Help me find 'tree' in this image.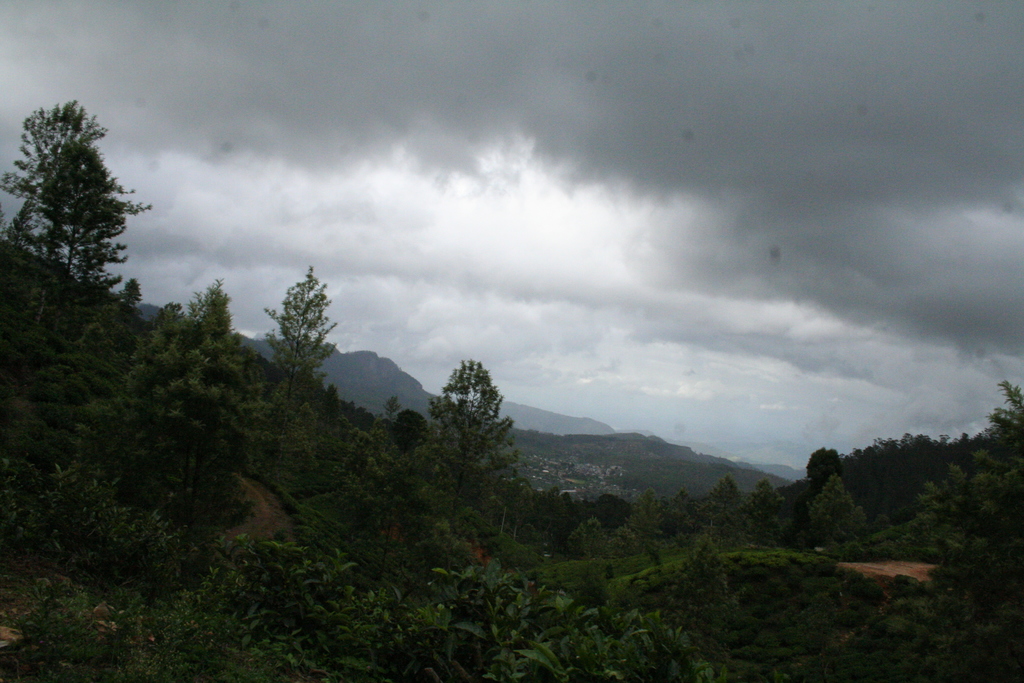
Found it: {"left": 347, "top": 400, "right": 357, "bottom": 417}.
